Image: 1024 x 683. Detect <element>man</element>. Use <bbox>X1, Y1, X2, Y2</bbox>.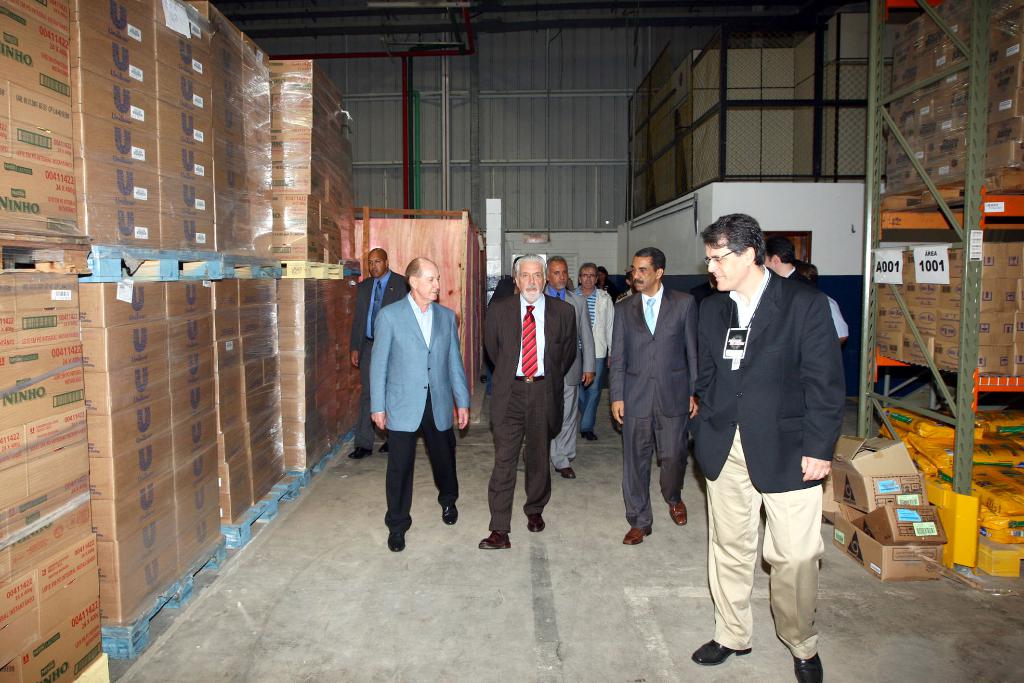
<bbox>797, 258, 855, 344</bbox>.
